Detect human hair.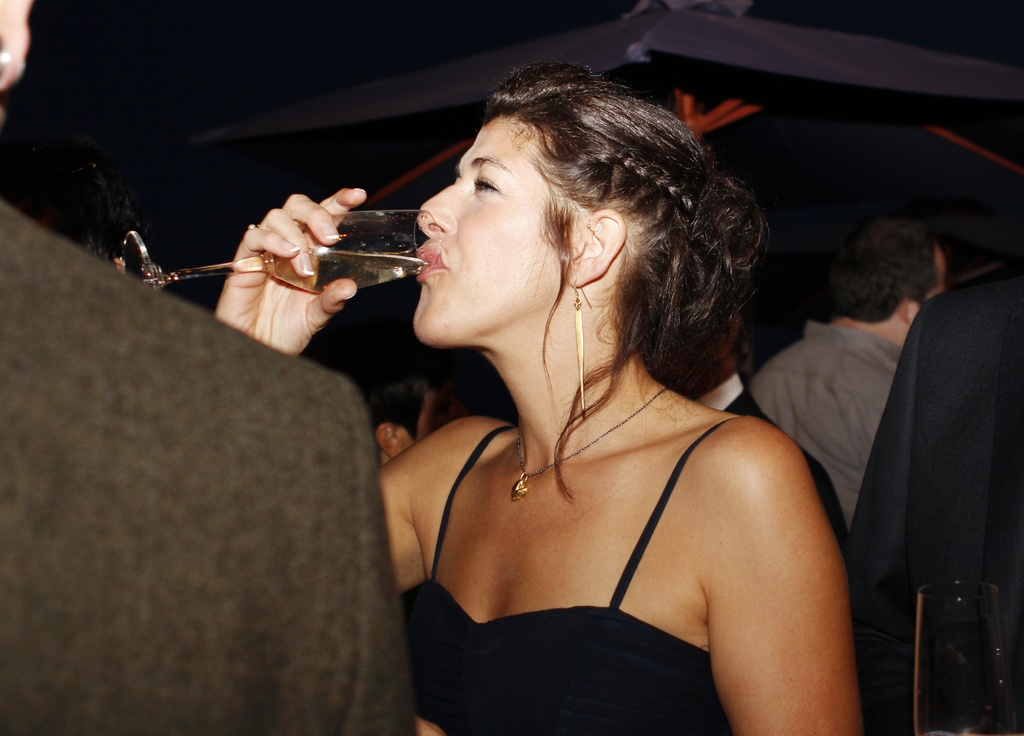
Detected at locate(422, 43, 728, 422).
